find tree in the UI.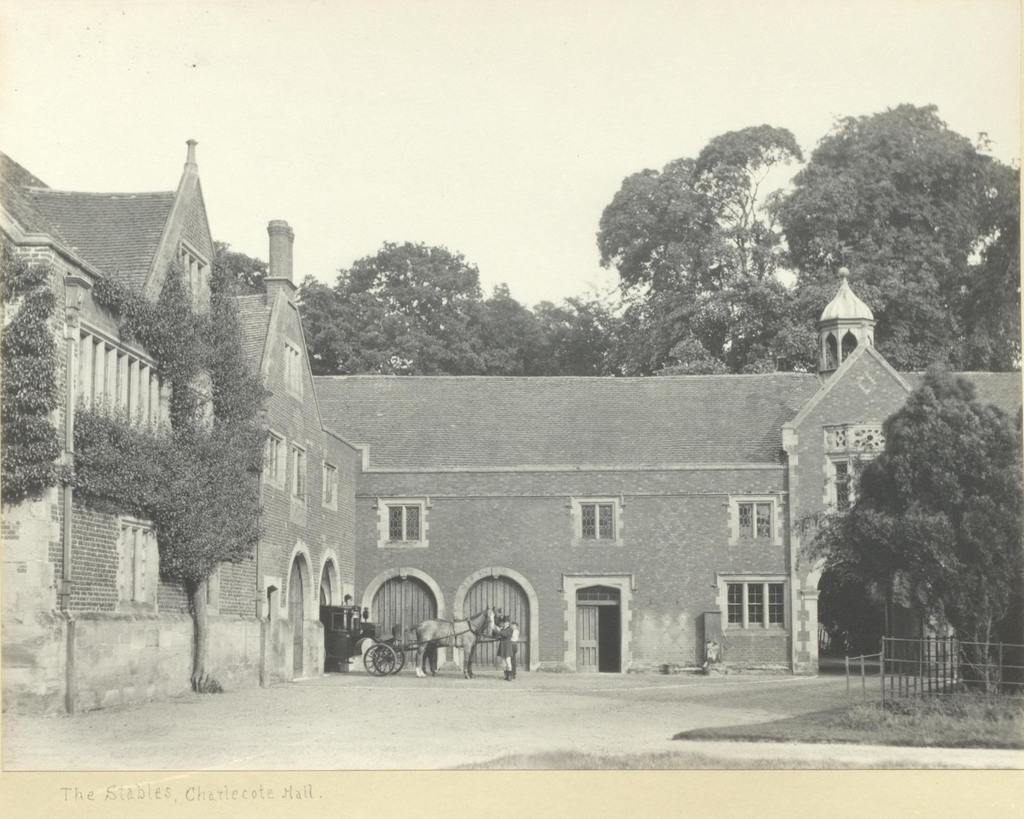
UI element at (x1=0, y1=246, x2=52, y2=501).
